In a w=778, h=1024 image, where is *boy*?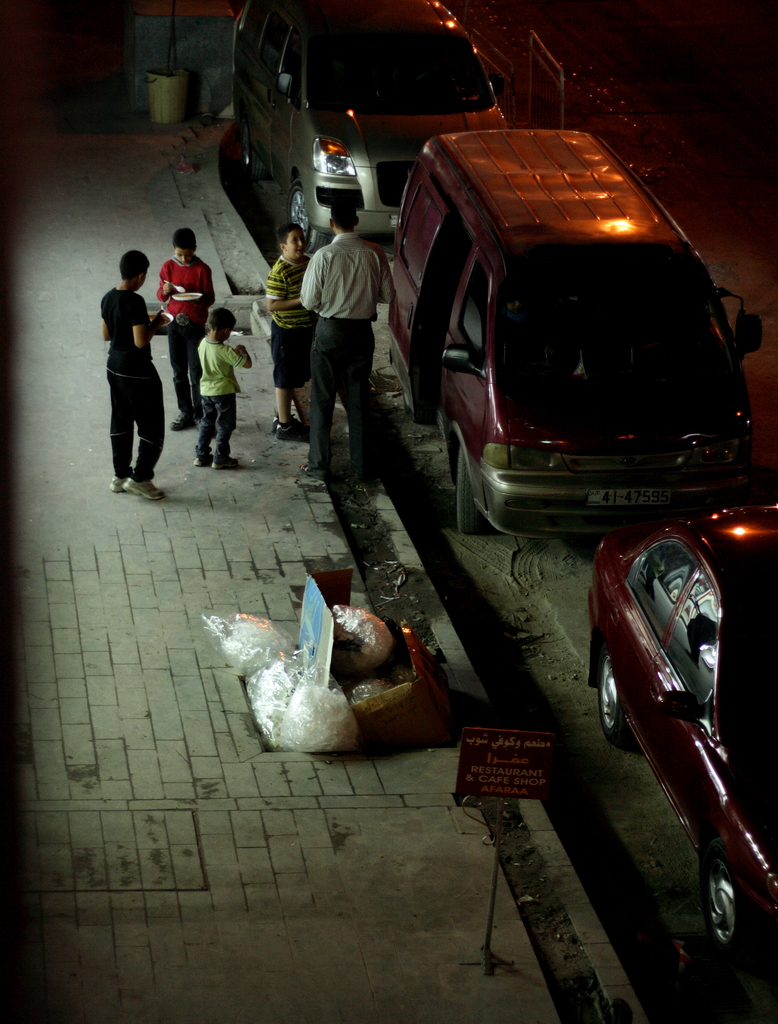
[300,195,395,484].
